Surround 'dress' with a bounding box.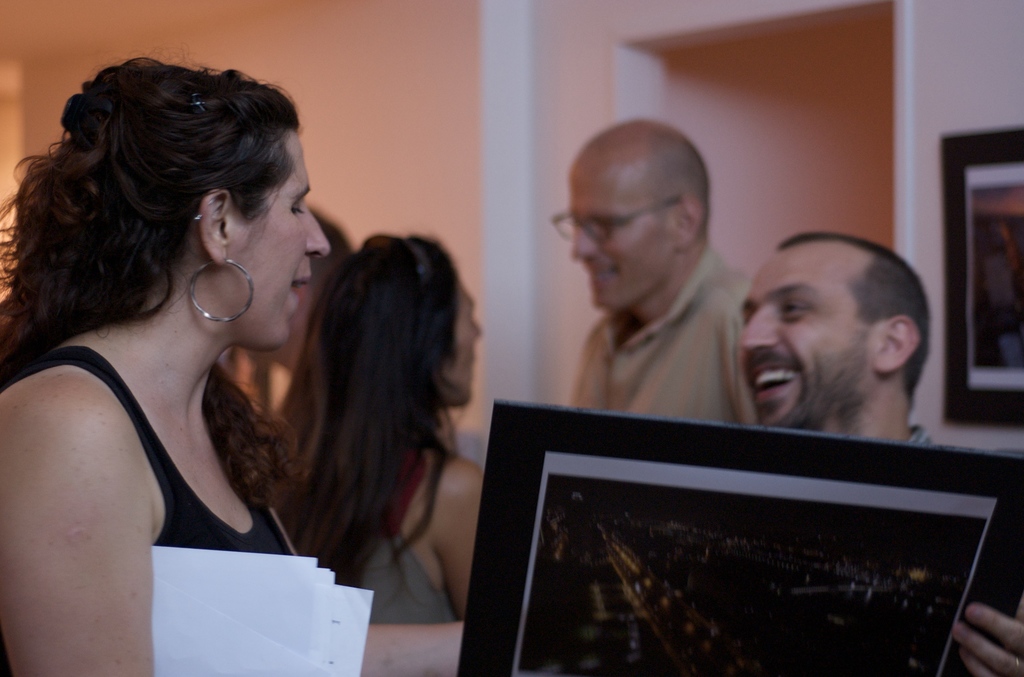
(0,343,340,594).
